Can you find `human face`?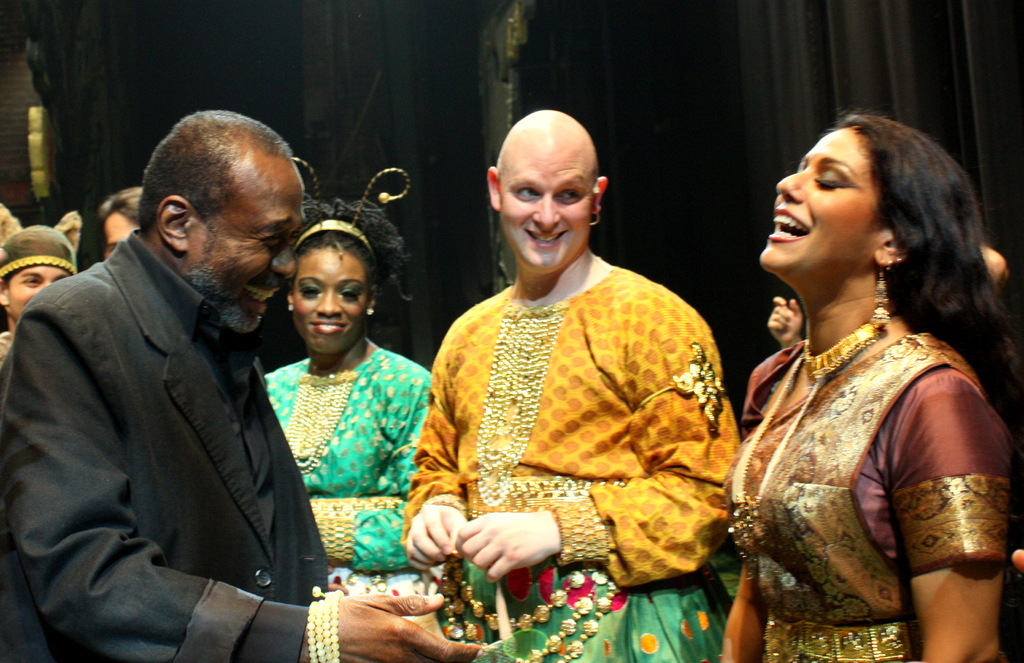
Yes, bounding box: bbox=(294, 244, 366, 354).
